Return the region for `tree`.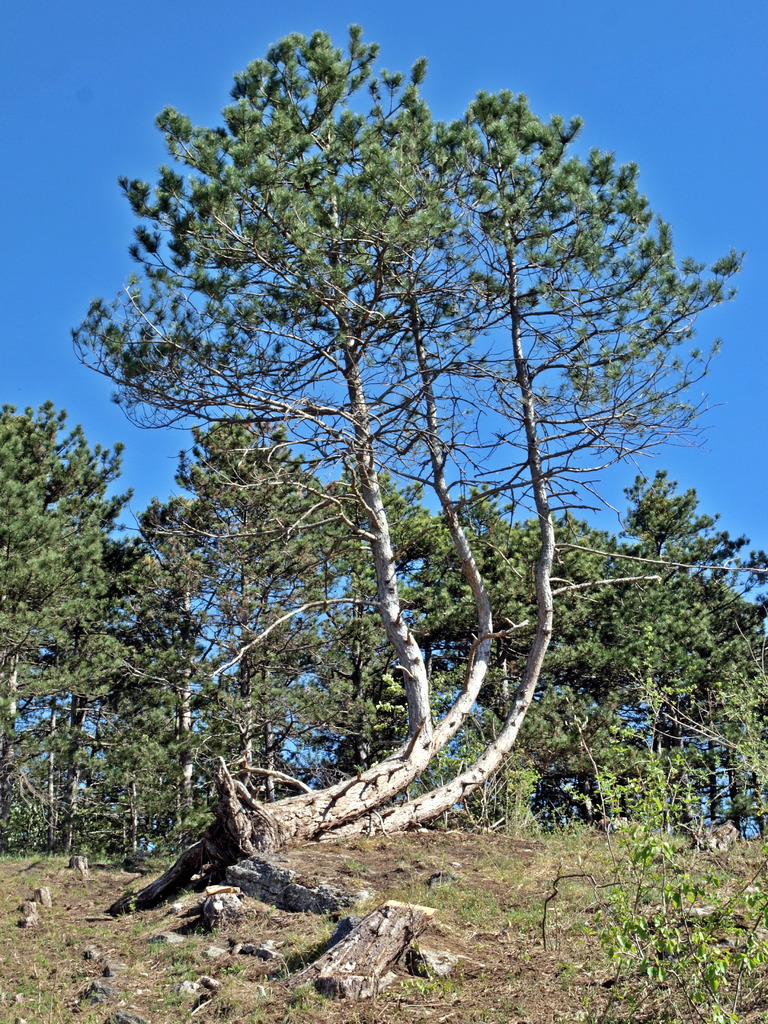
left=181, top=435, right=321, bottom=790.
